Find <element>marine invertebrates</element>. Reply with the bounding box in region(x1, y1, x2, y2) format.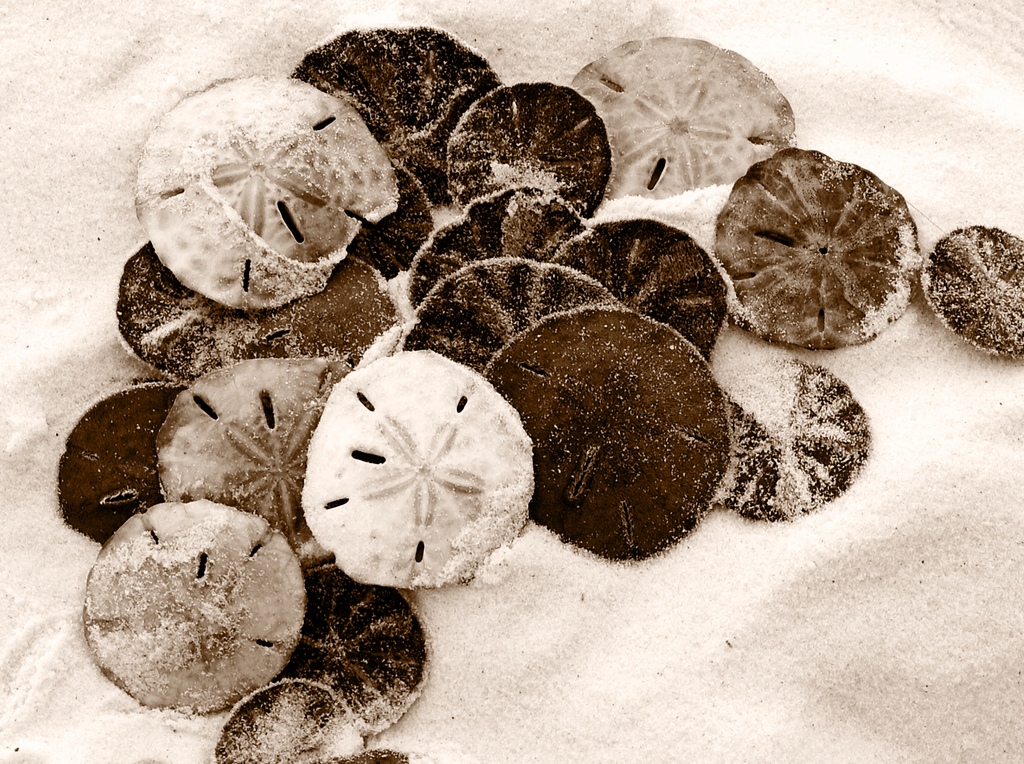
region(723, 335, 883, 529).
